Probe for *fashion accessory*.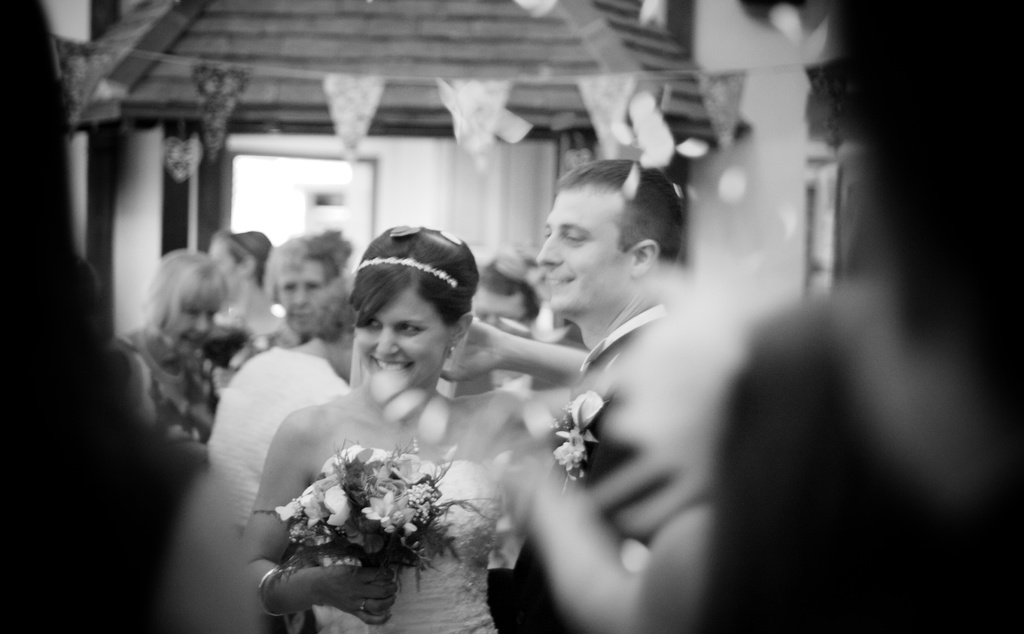
Probe result: rect(360, 257, 459, 296).
